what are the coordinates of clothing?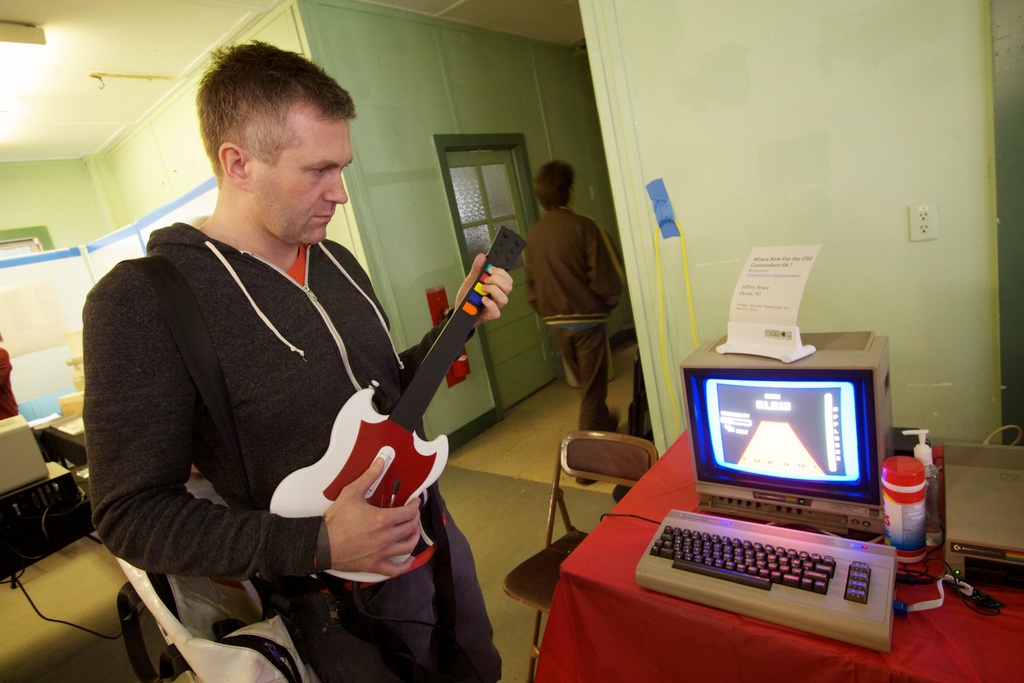
locate(523, 201, 637, 443).
